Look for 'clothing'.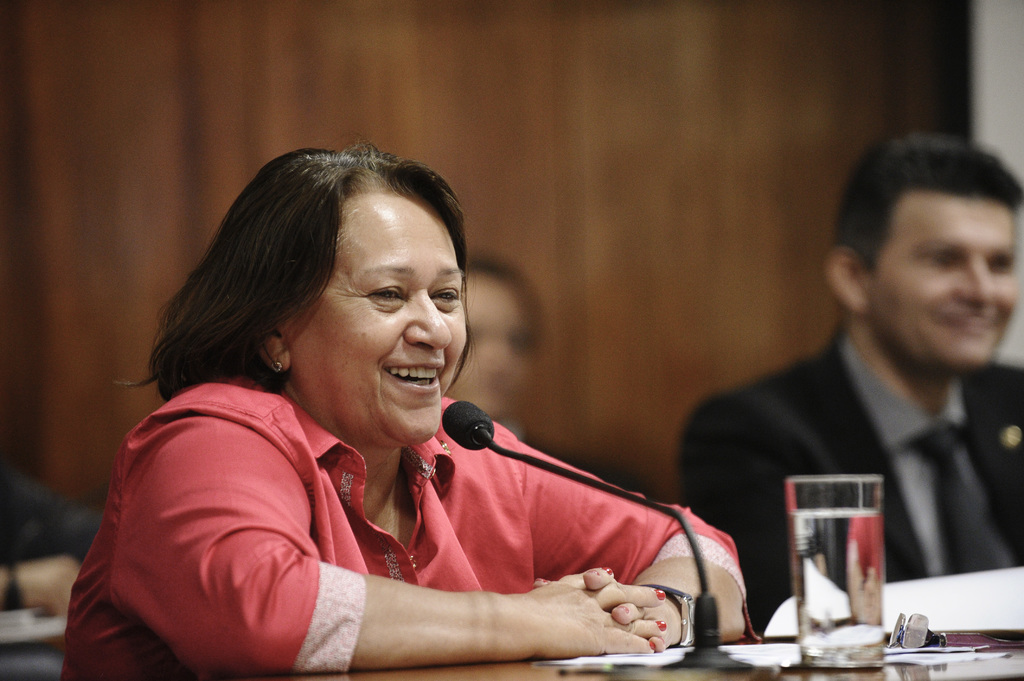
Found: rect(244, 376, 771, 668).
